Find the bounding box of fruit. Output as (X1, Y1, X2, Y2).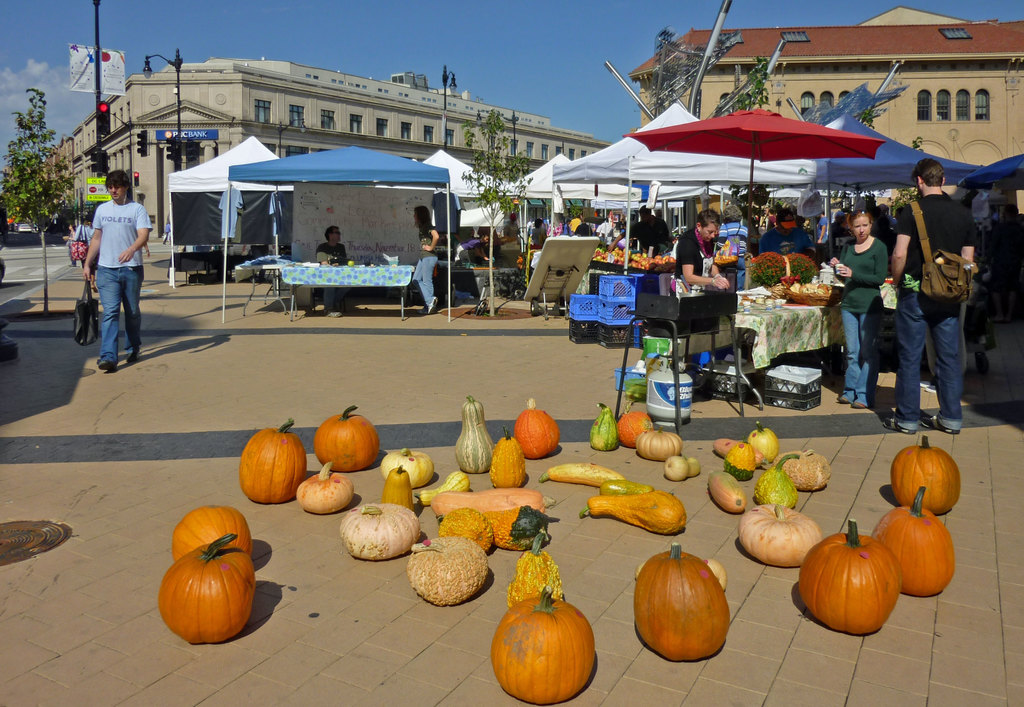
(766, 448, 831, 491).
